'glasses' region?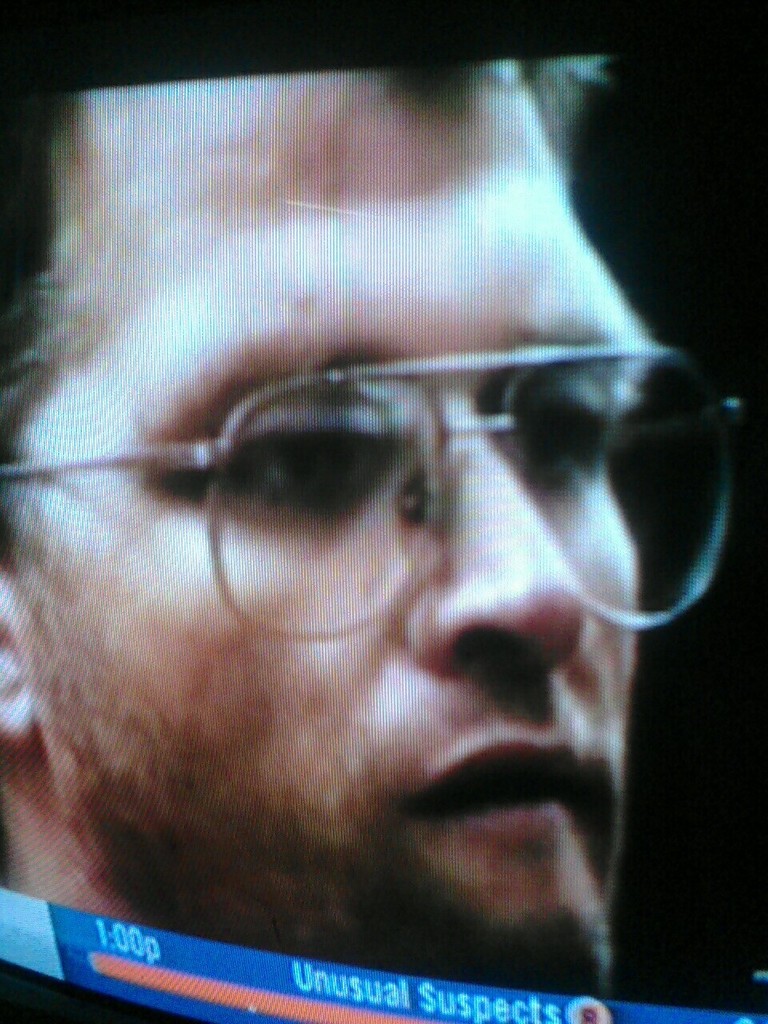
x1=95, y1=326, x2=721, y2=561
